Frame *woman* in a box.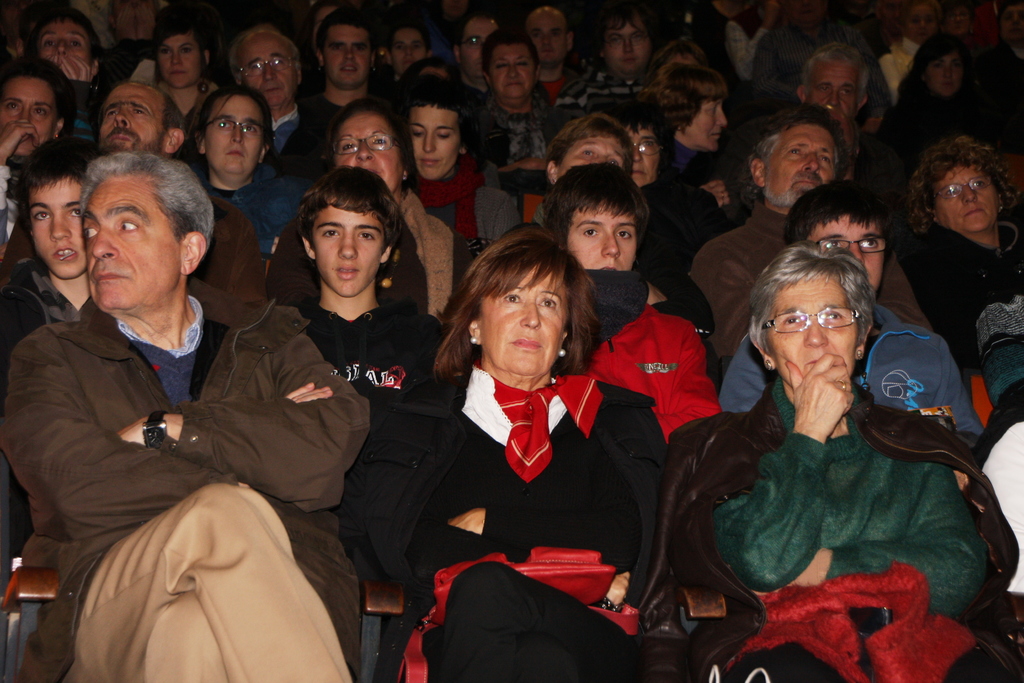
<box>897,28,976,145</box>.
